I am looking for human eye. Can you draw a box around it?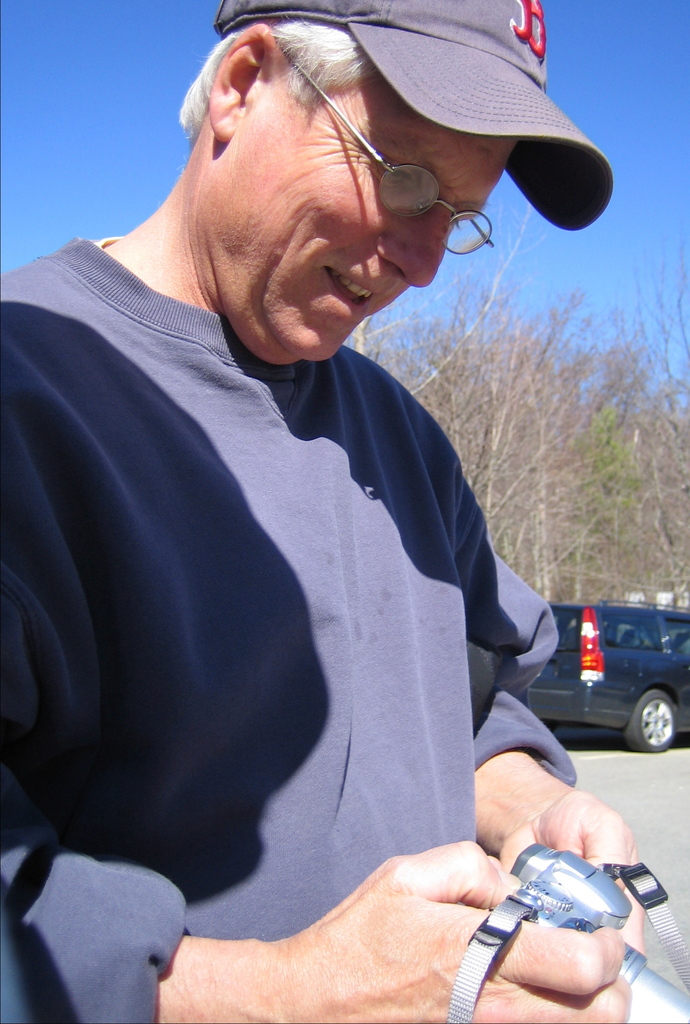
Sure, the bounding box is <box>364,148,413,191</box>.
